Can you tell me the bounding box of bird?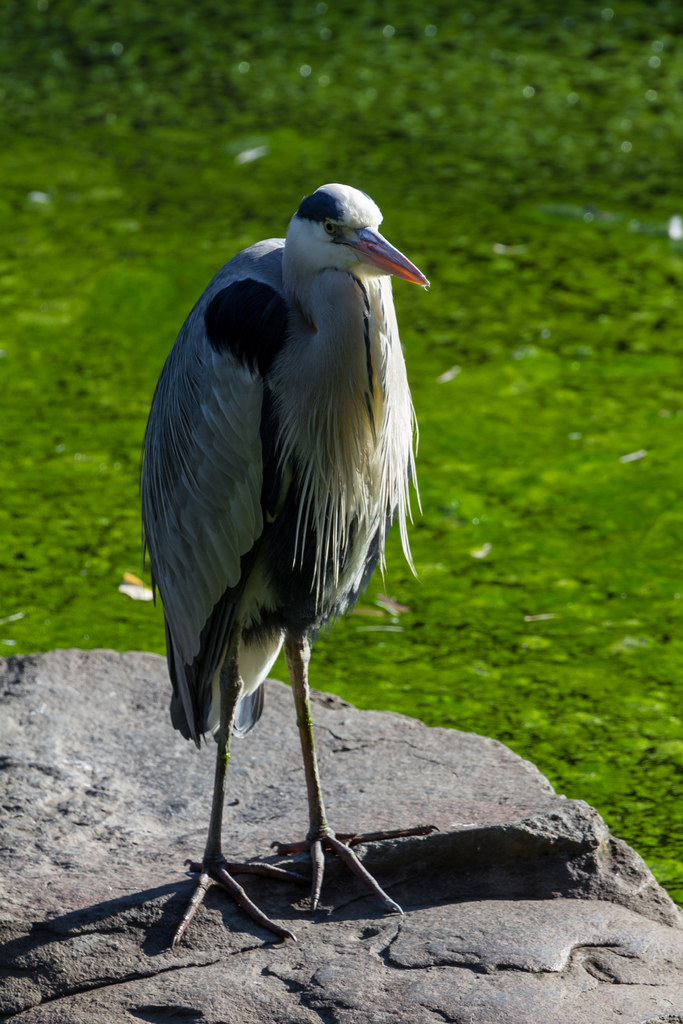
{"x1": 138, "y1": 181, "x2": 433, "y2": 951}.
